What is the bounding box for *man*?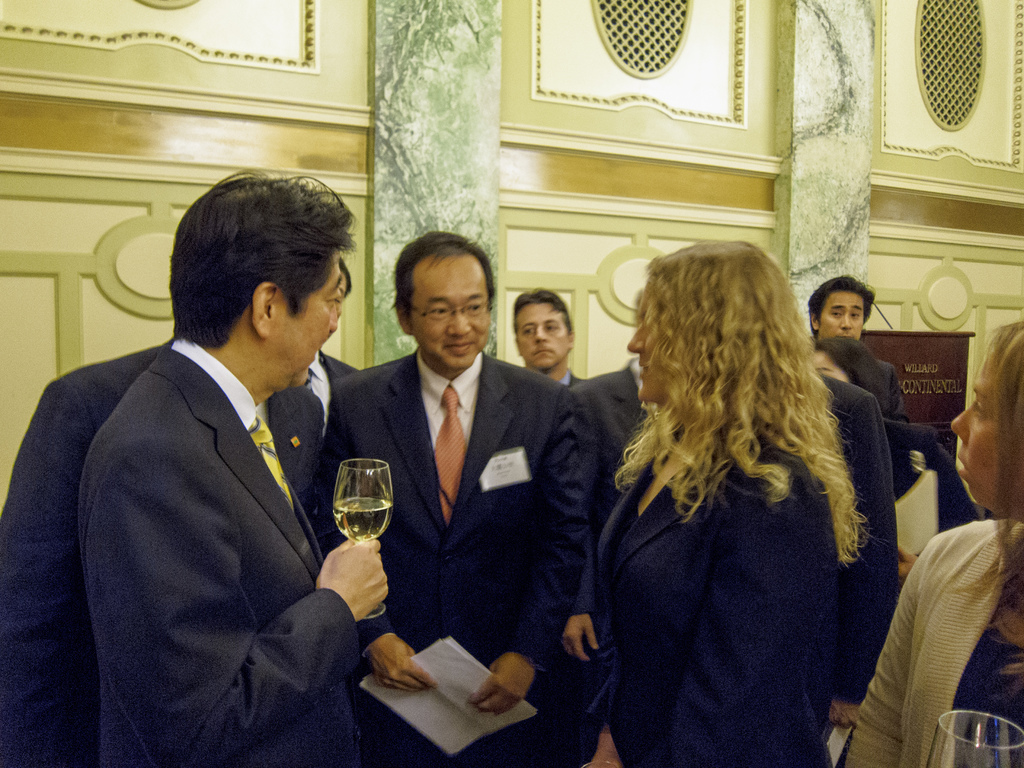
bbox(93, 157, 404, 767).
